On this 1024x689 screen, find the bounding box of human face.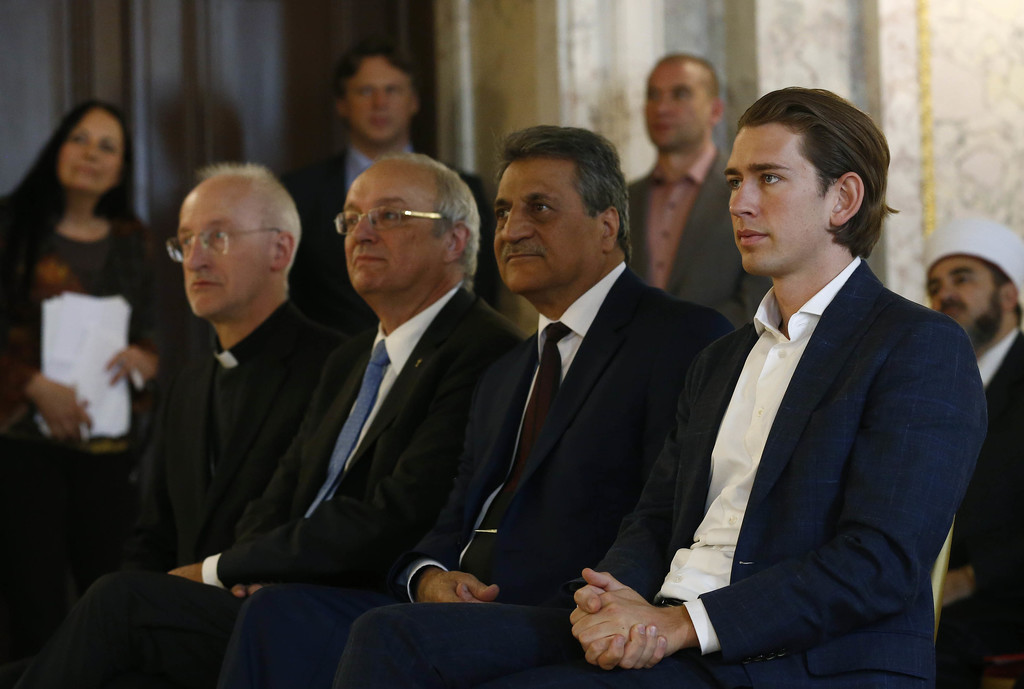
Bounding box: left=644, top=56, right=712, bottom=148.
